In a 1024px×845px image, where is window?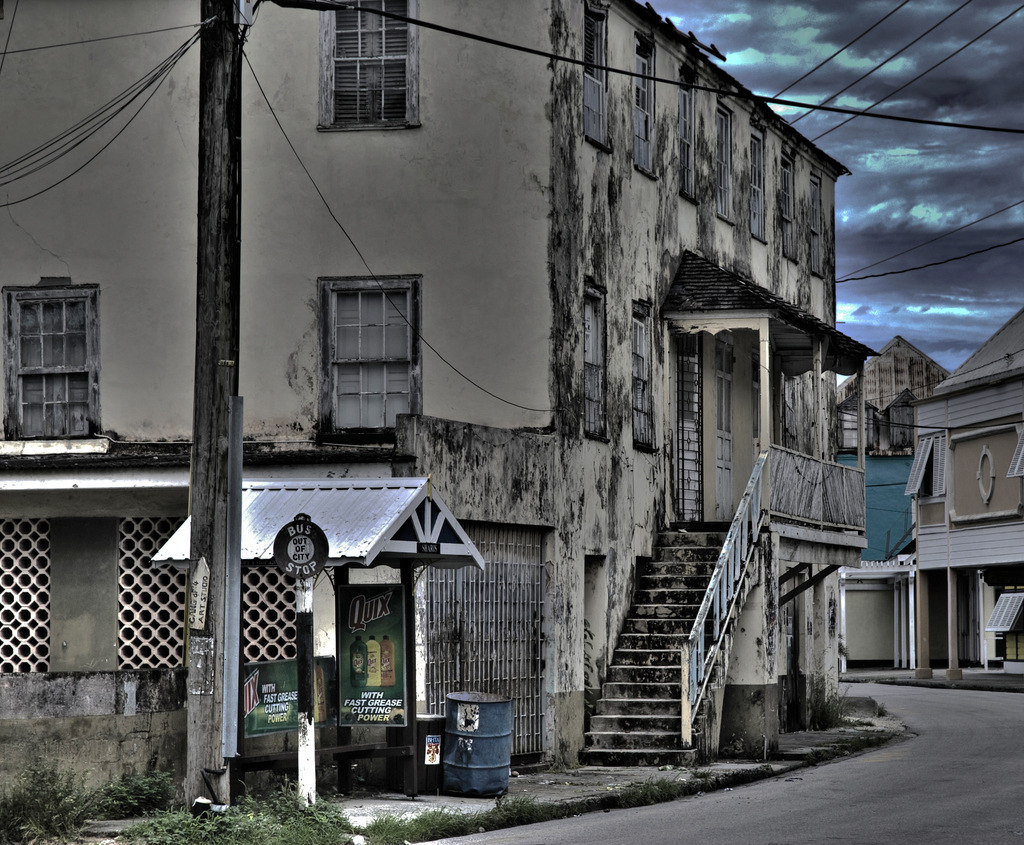
Rect(313, 0, 423, 132).
